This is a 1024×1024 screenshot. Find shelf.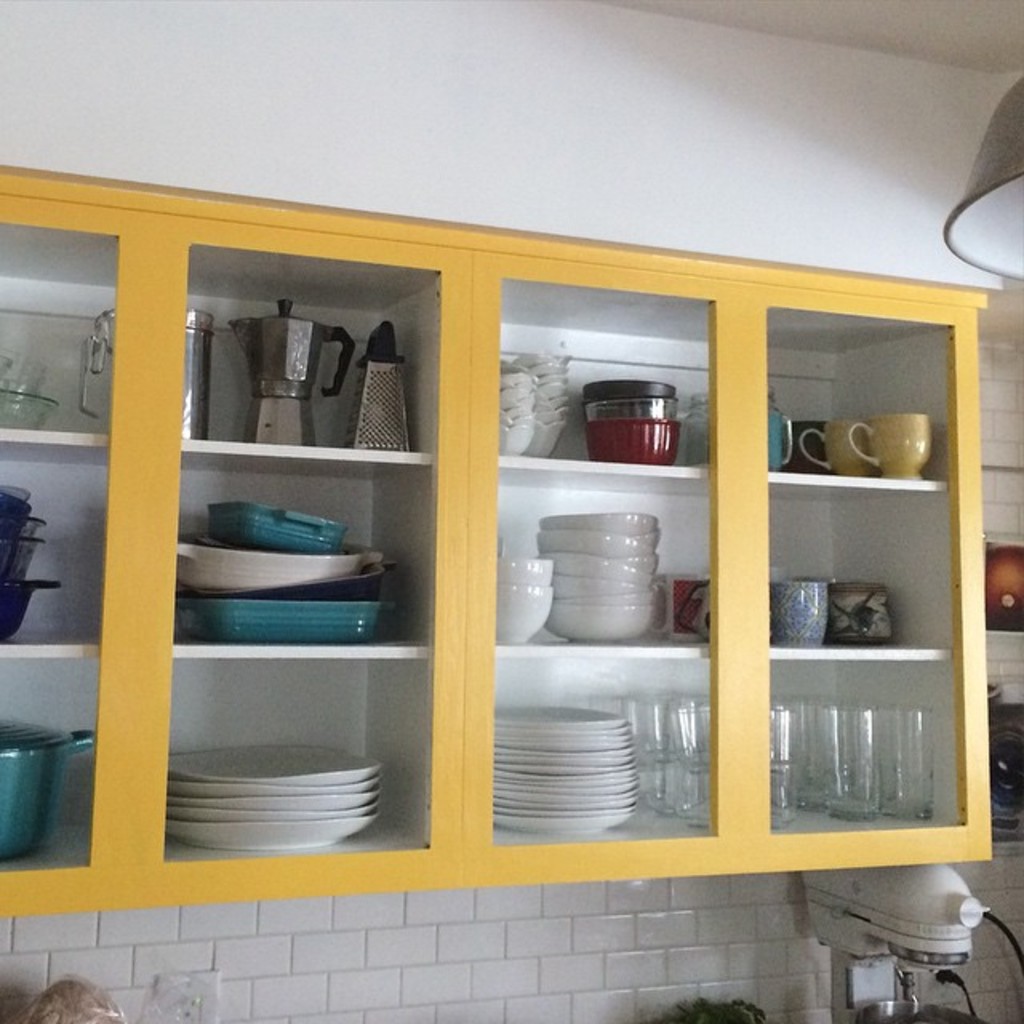
Bounding box: <region>0, 162, 998, 904</region>.
